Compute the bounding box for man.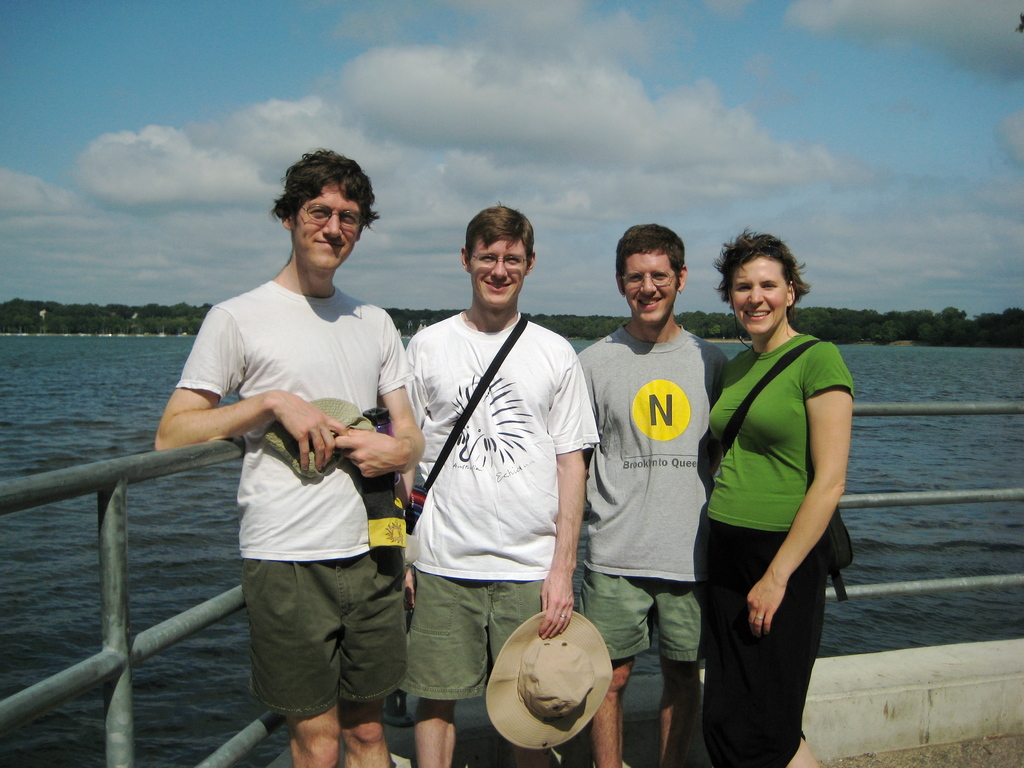
<box>406,210,599,767</box>.
